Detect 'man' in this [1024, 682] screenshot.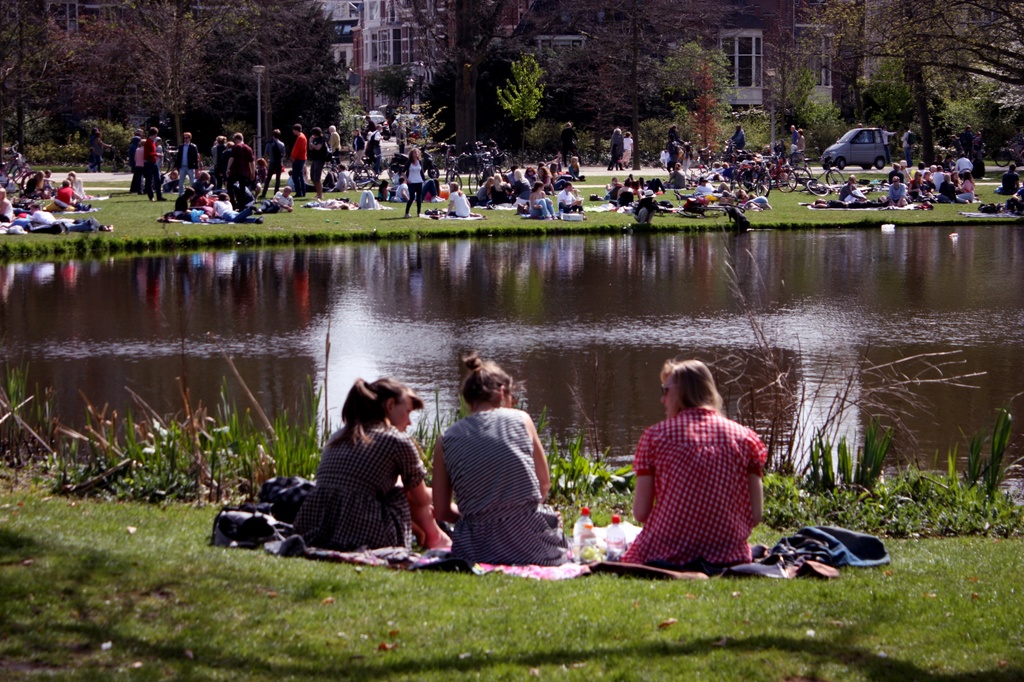
Detection: [288,121,309,199].
